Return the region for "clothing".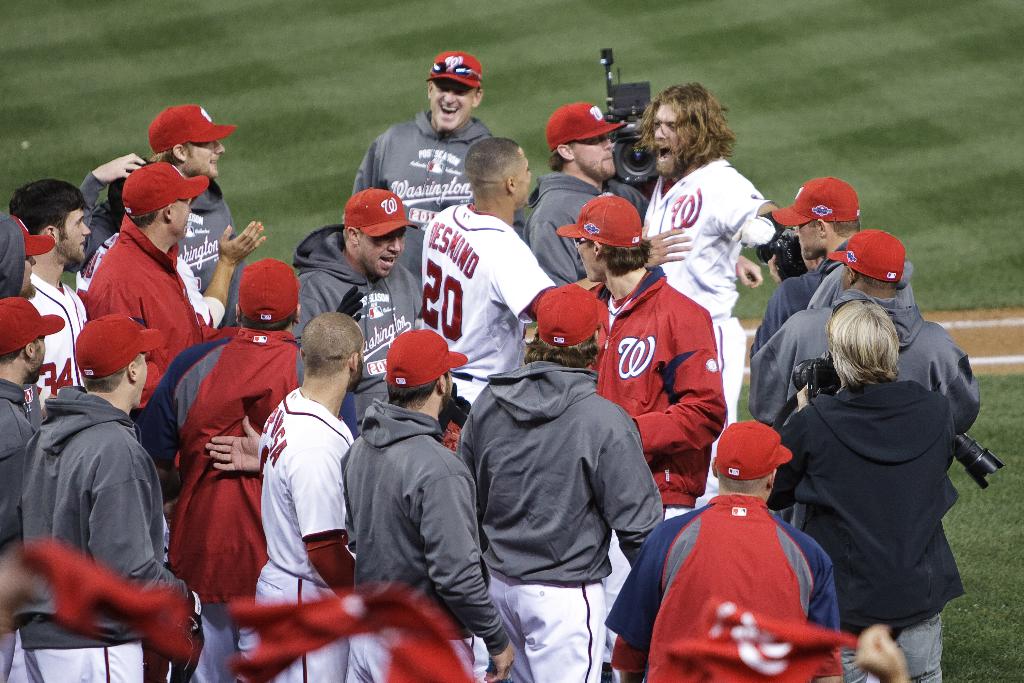
x1=783, y1=328, x2=990, y2=632.
